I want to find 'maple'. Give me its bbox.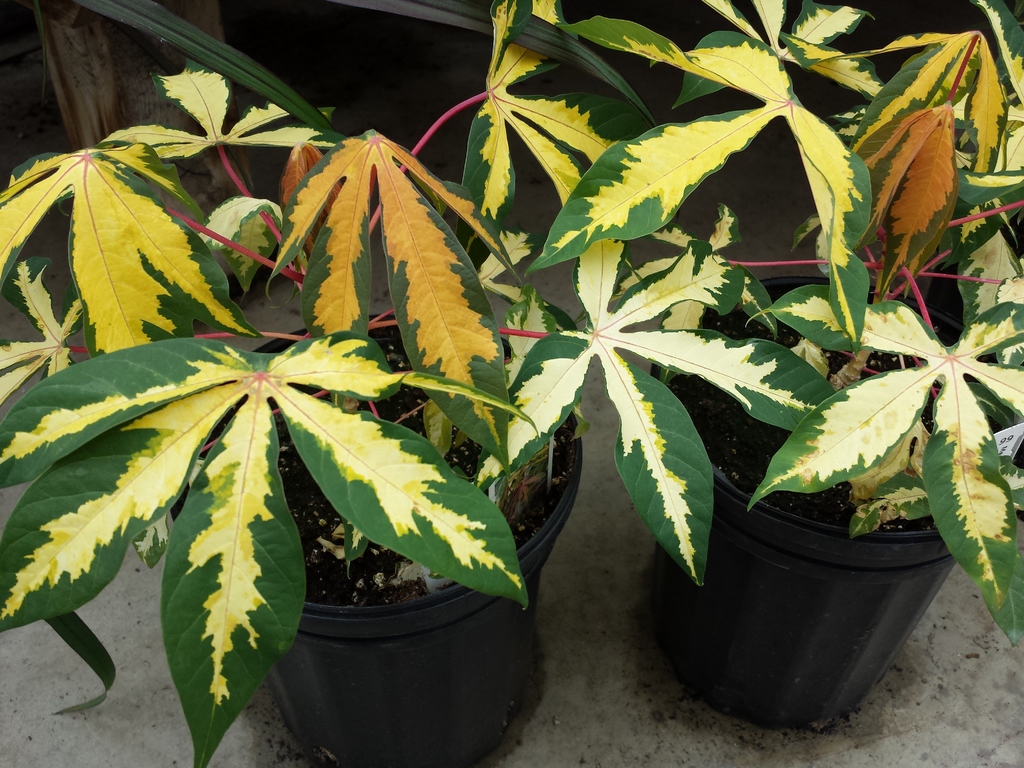
1,0,1019,767.
